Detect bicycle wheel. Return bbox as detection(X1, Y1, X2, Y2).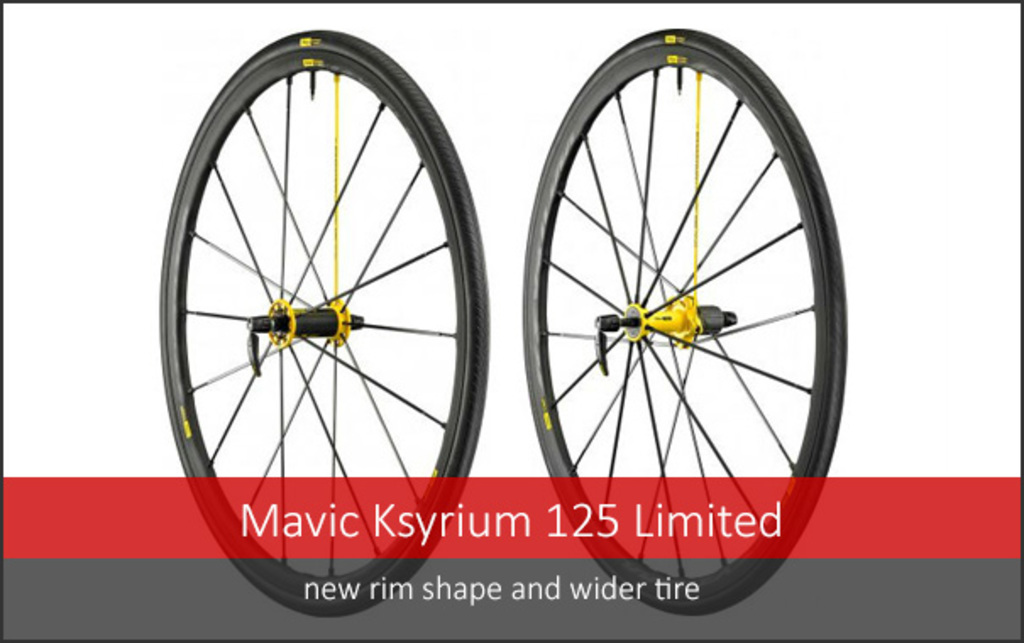
detection(161, 29, 491, 616).
